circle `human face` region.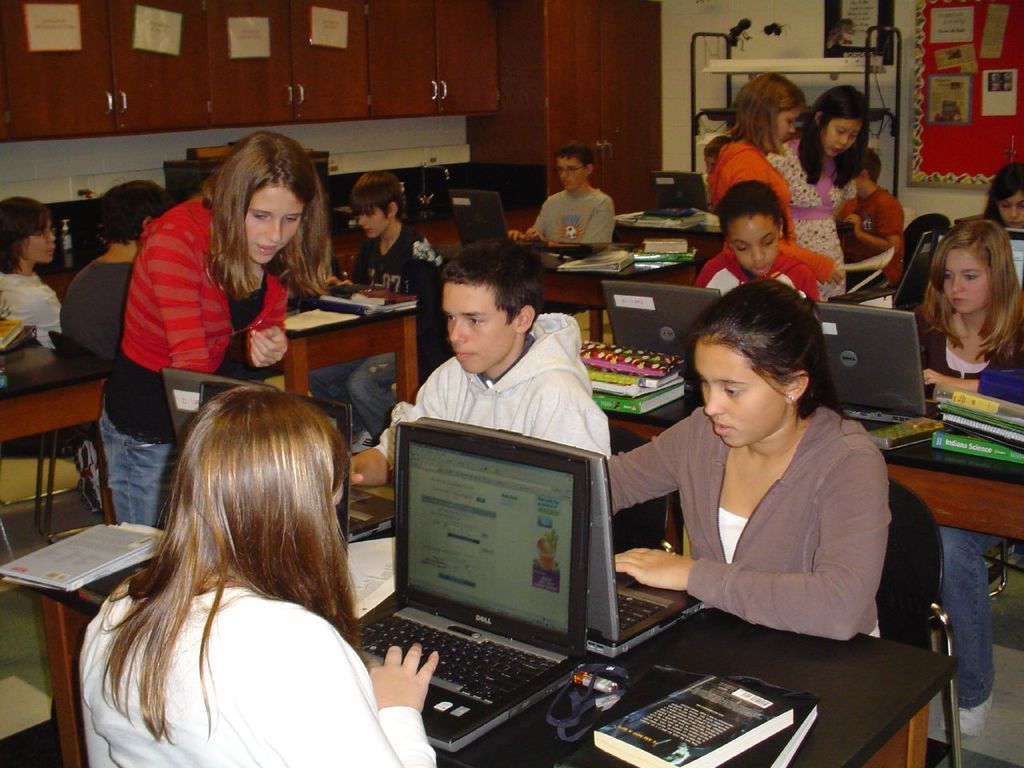
Region: {"x1": 21, "y1": 222, "x2": 55, "y2": 265}.
